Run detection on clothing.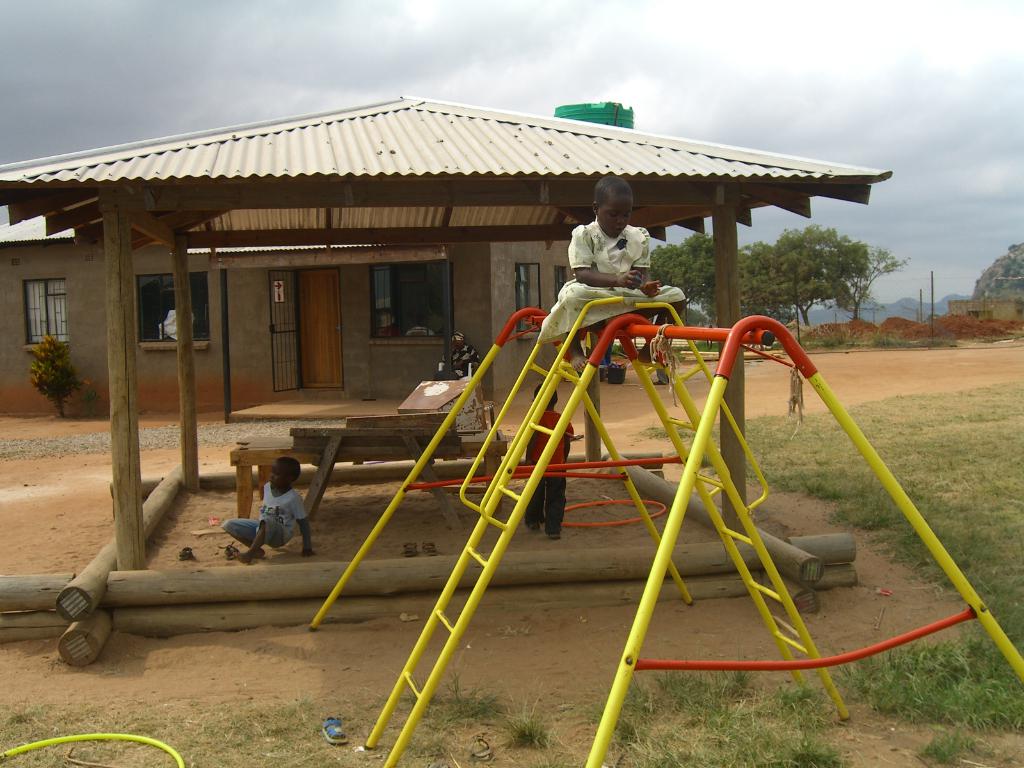
Result: 217,478,309,548.
